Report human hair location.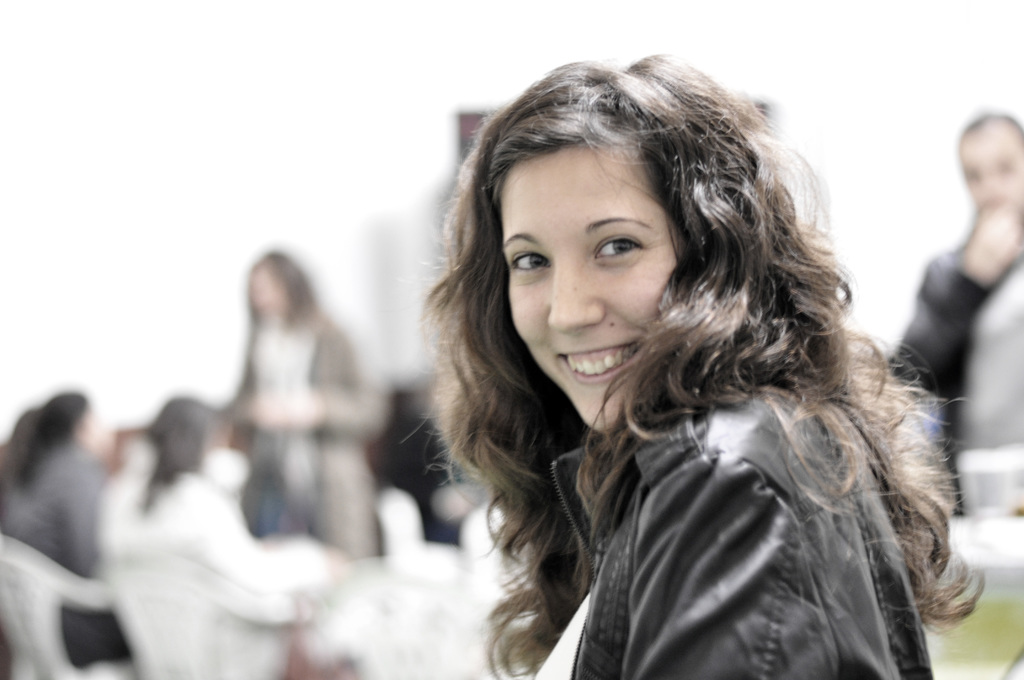
Report: [252,250,326,334].
